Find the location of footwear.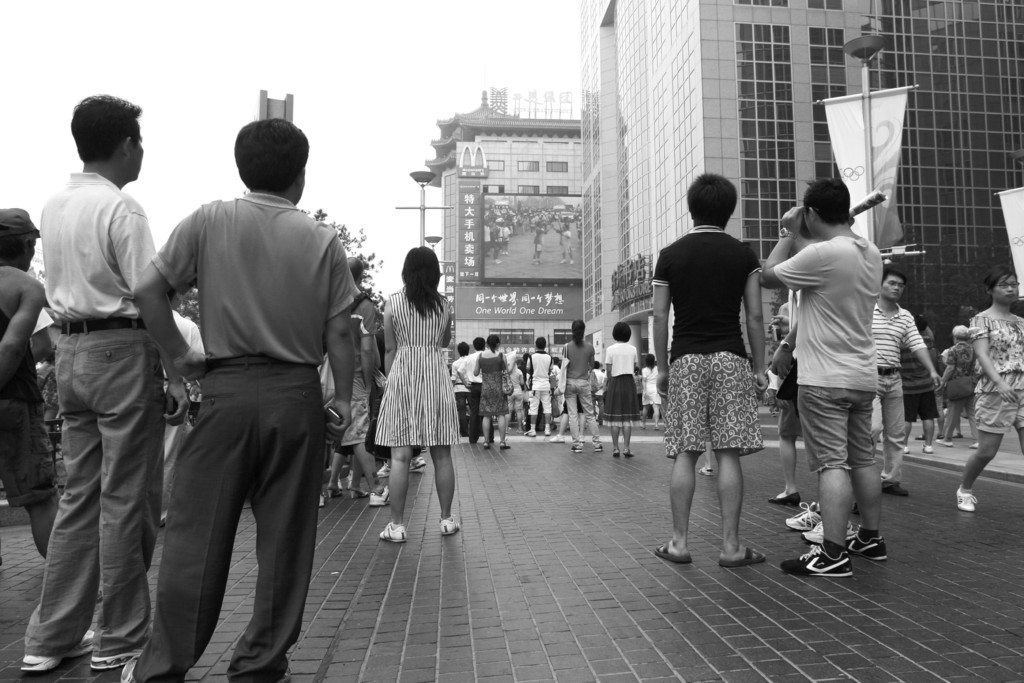
Location: box=[925, 436, 938, 452].
